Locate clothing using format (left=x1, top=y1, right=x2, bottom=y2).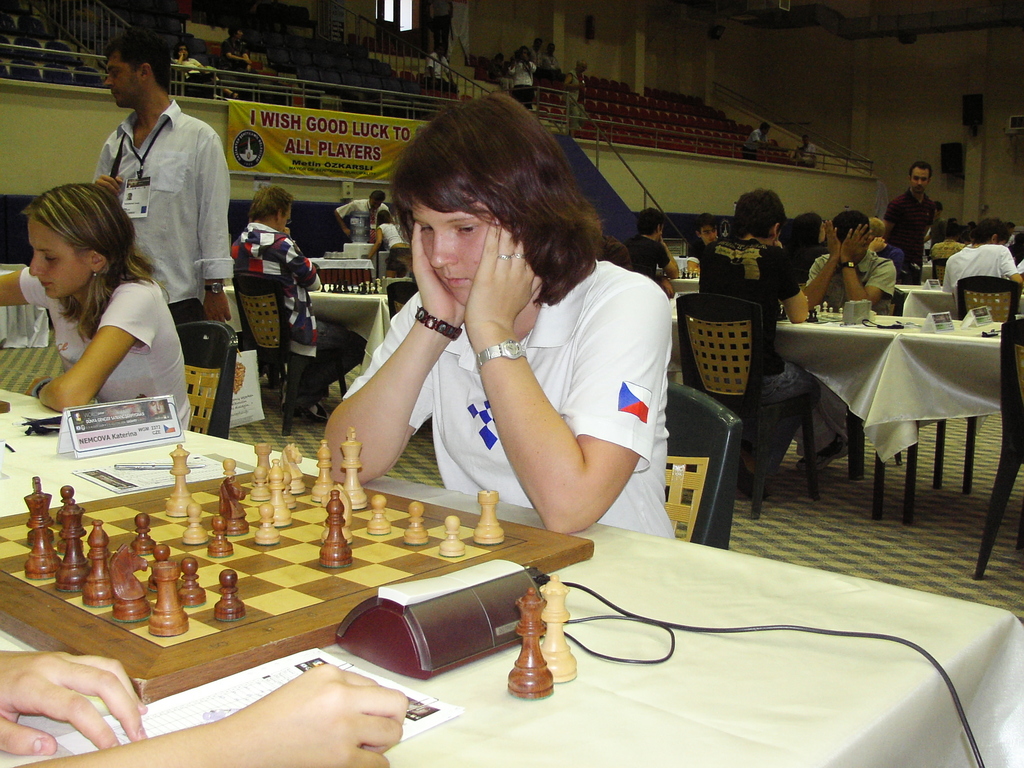
(left=796, top=143, right=815, bottom=168).
